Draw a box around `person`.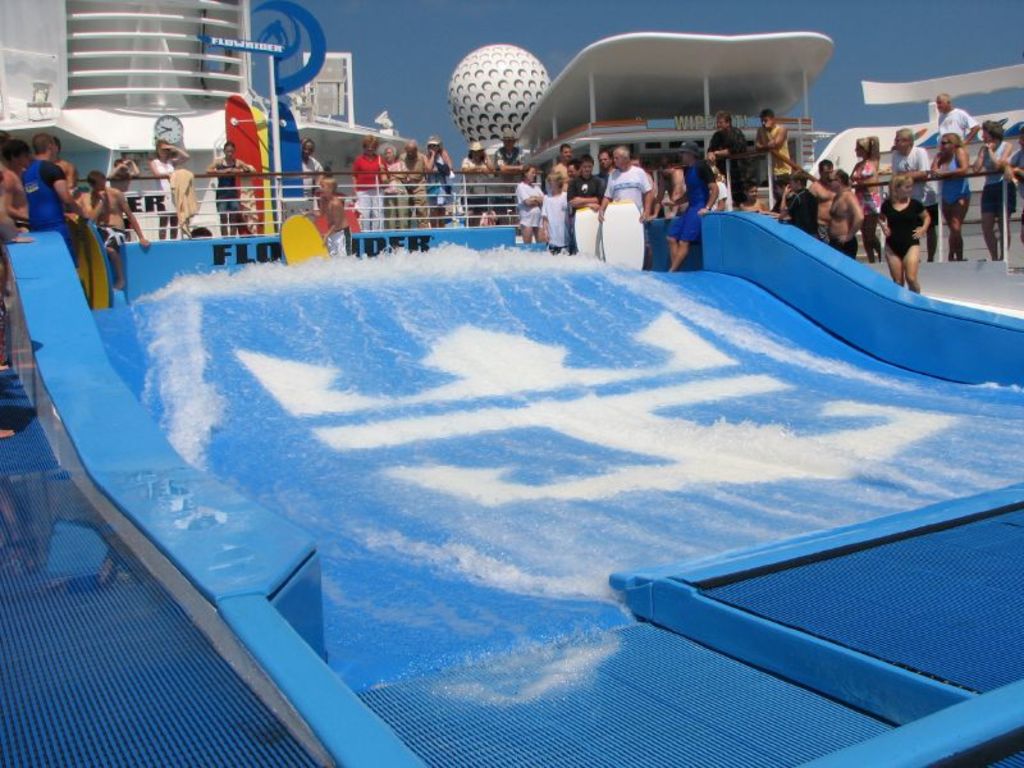
805, 156, 836, 244.
